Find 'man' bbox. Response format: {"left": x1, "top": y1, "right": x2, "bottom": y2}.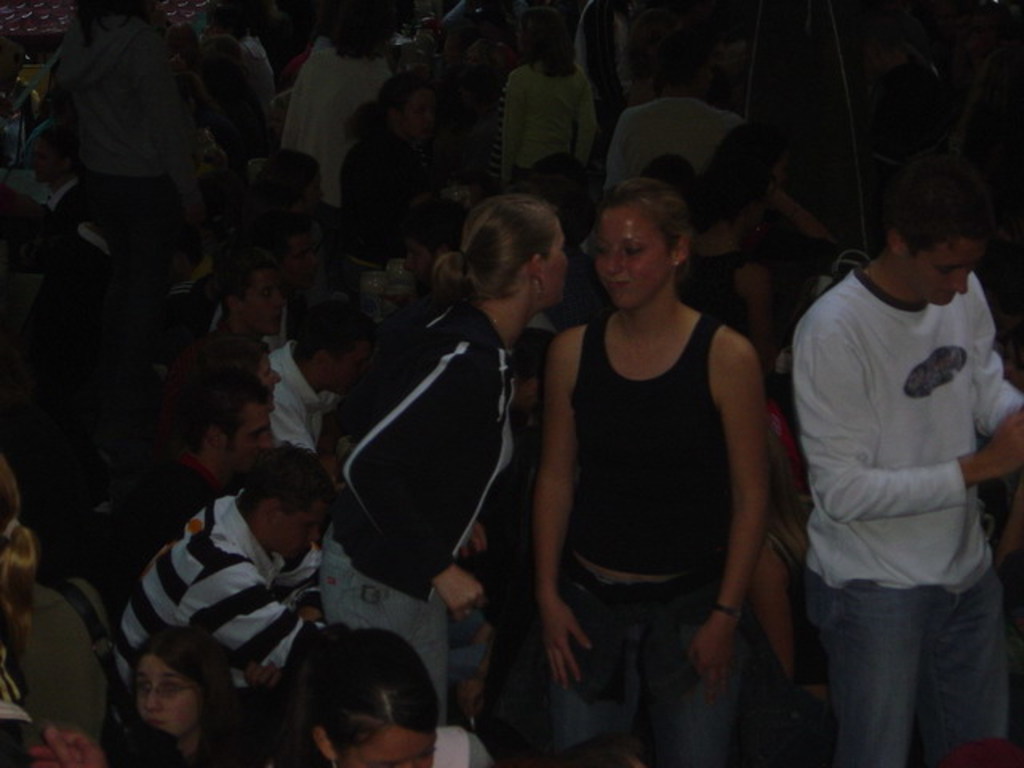
{"left": 210, "top": 333, "right": 291, "bottom": 446}.
